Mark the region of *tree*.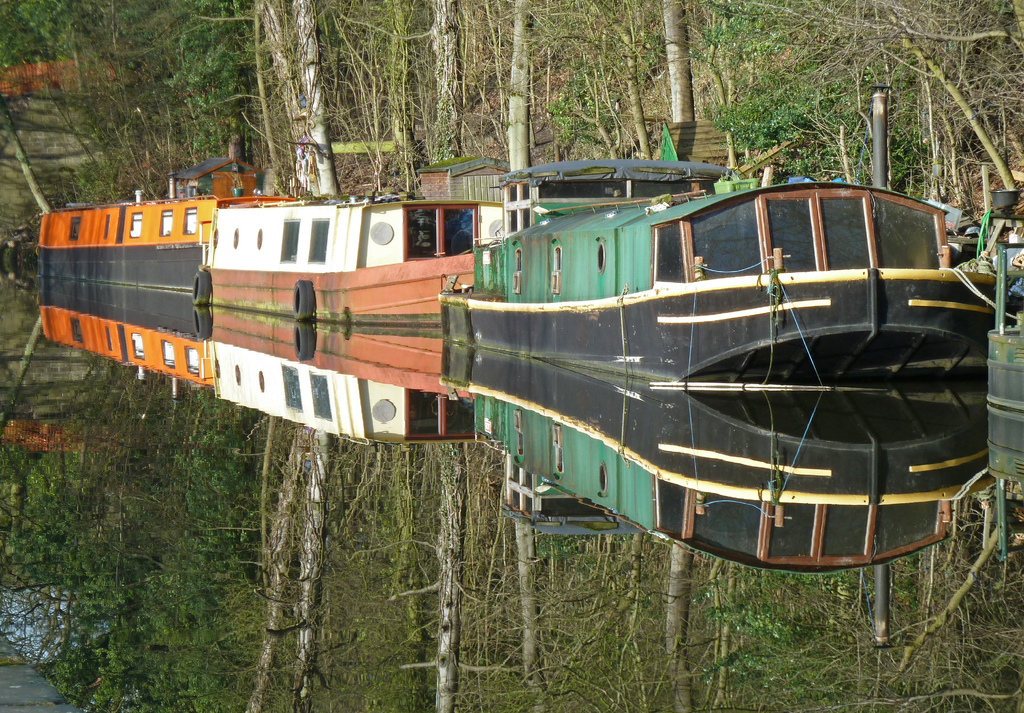
Region: 548, 0, 655, 162.
